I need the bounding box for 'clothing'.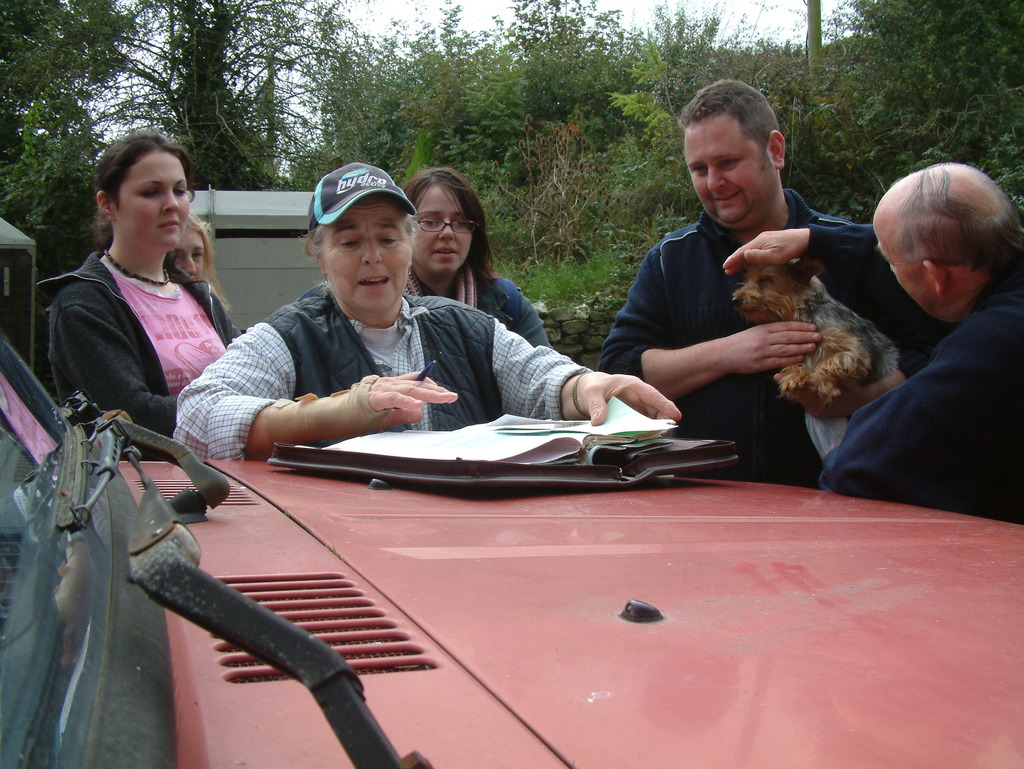
Here it is: [left=42, top=212, right=238, bottom=461].
